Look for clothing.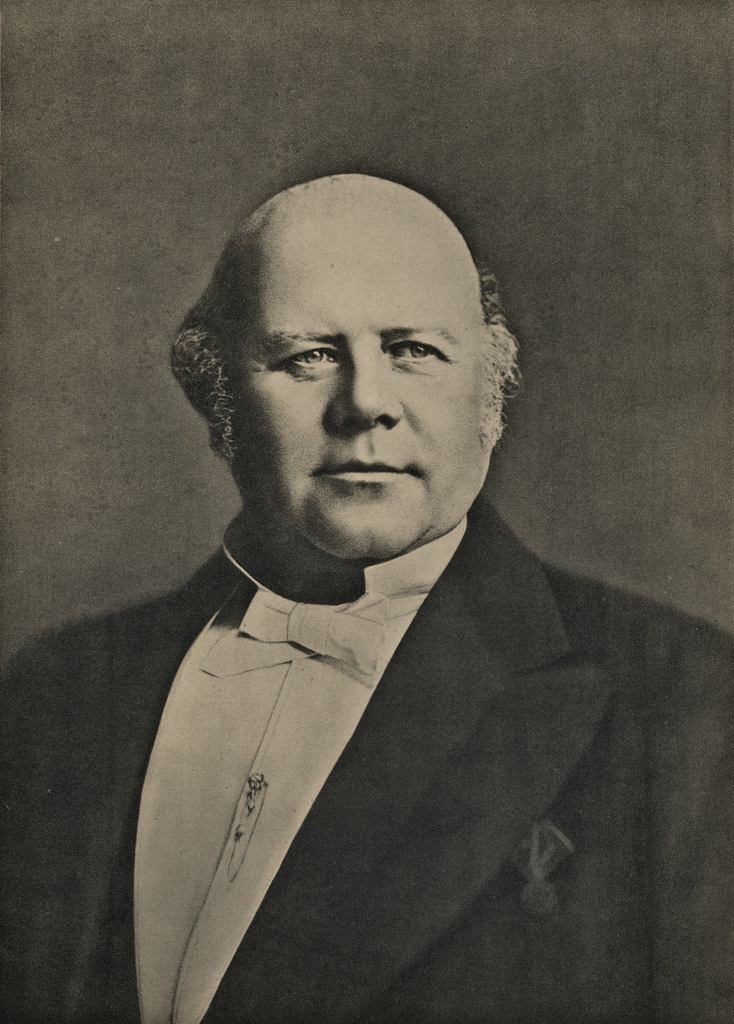
Found: box=[0, 500, 733, 1023].
